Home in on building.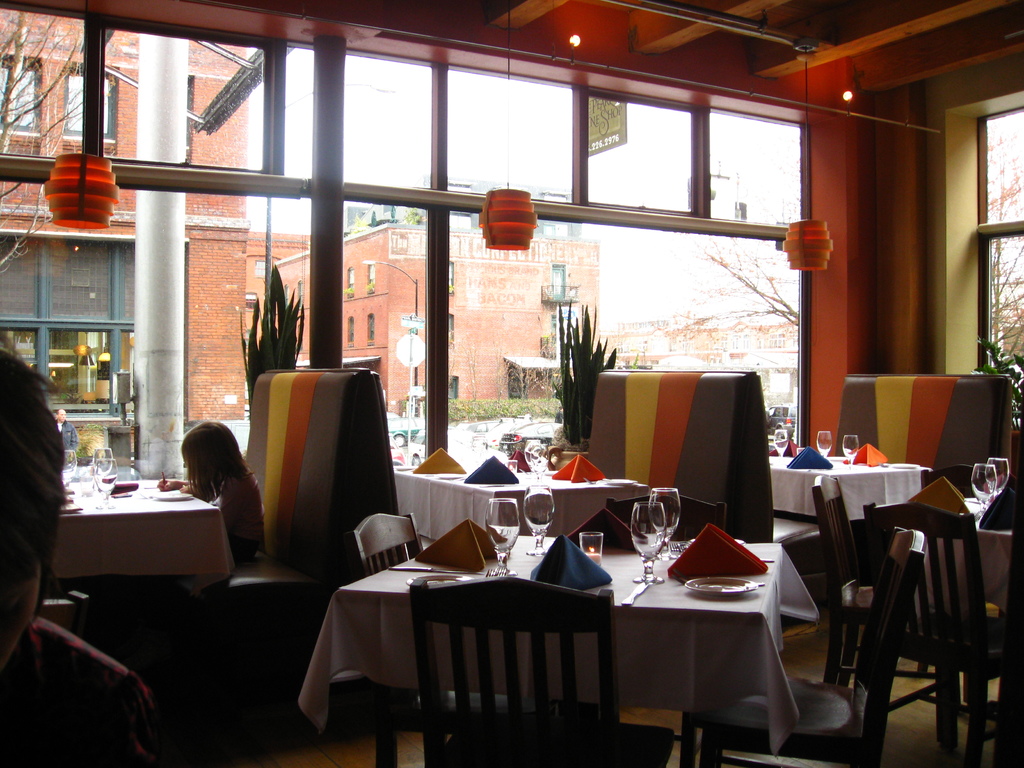
Homed in at bbox(0, 0, 1023, 767).
